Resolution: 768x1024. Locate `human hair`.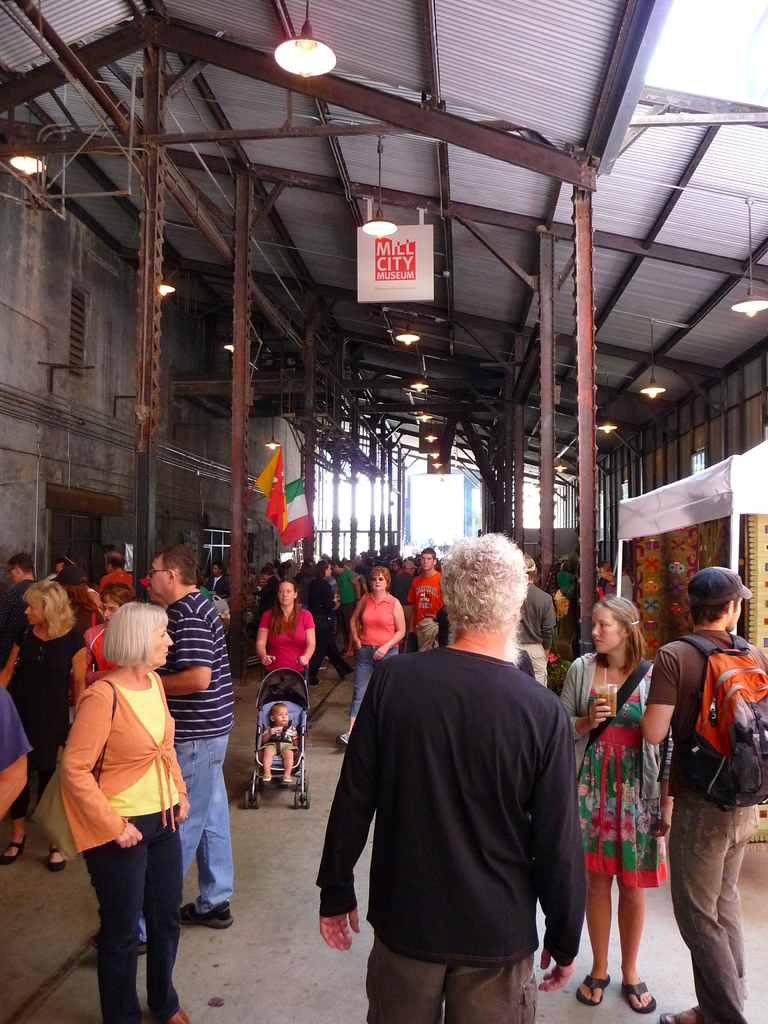
{"x1": 150, "y1": 541, "x2": 198, "y2": 589}.
